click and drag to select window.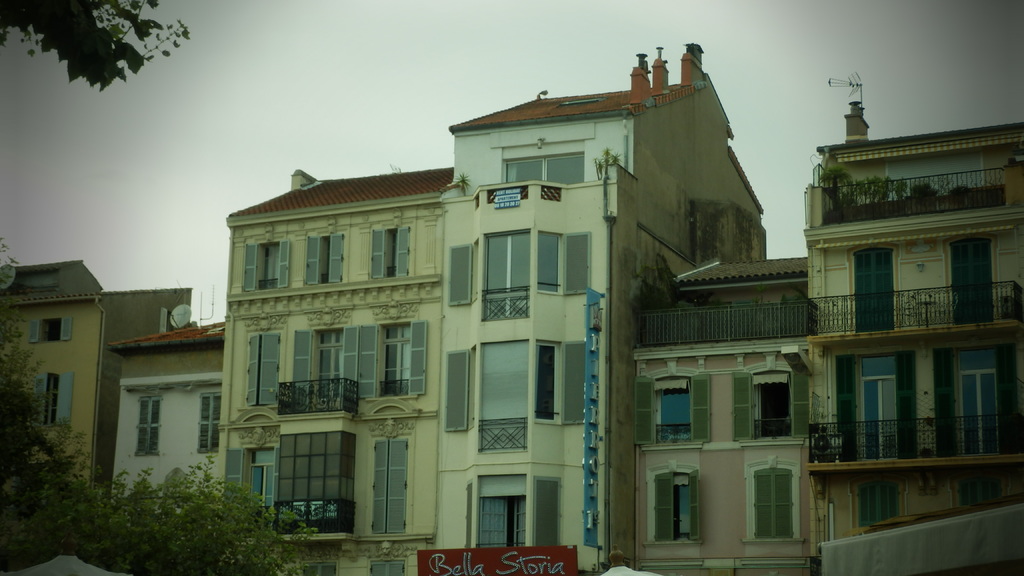
Selection: 439 345 470 438.
